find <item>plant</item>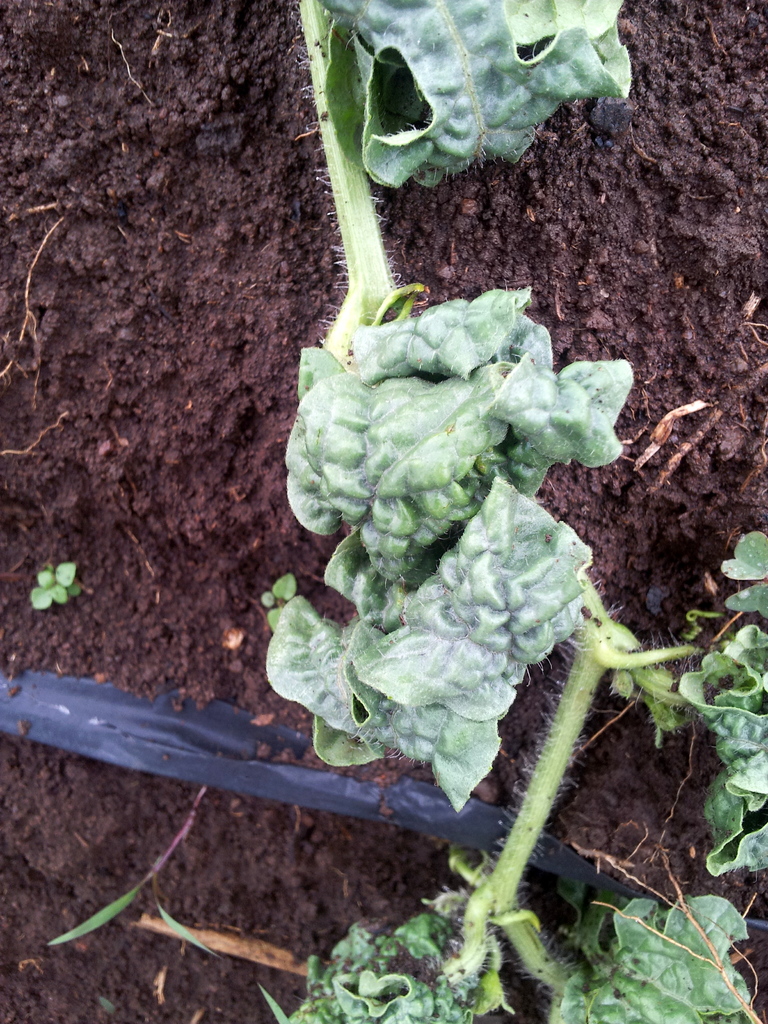
(left=265, top=0, right=767, bottom=1023)
